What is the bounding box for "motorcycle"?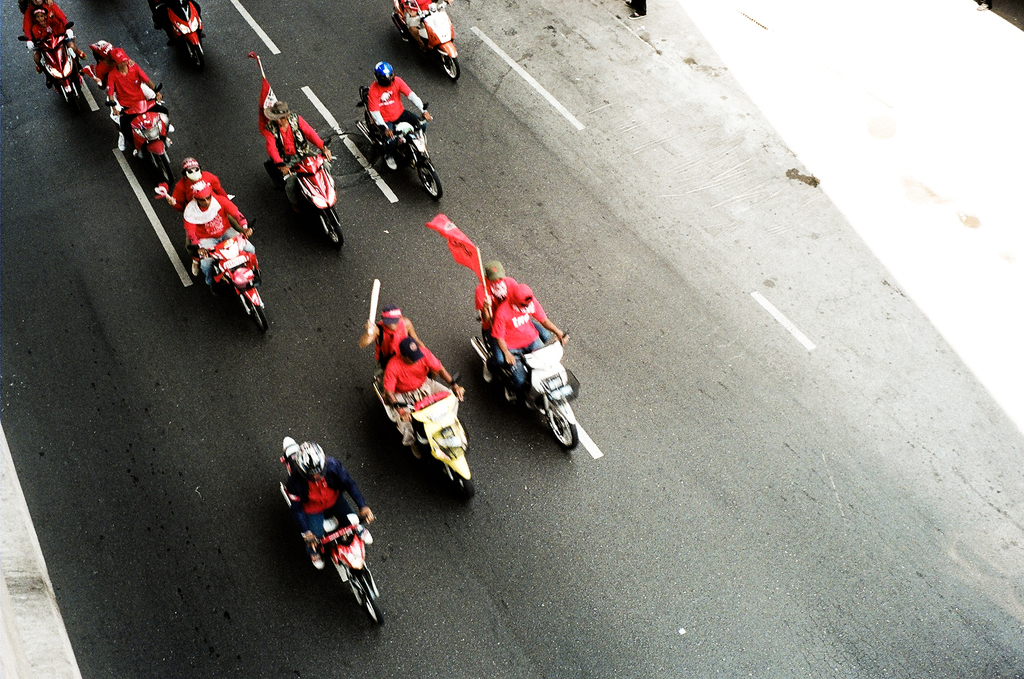
{"left": 276, "top": 433, "right": 381, "bottom": 630}.
